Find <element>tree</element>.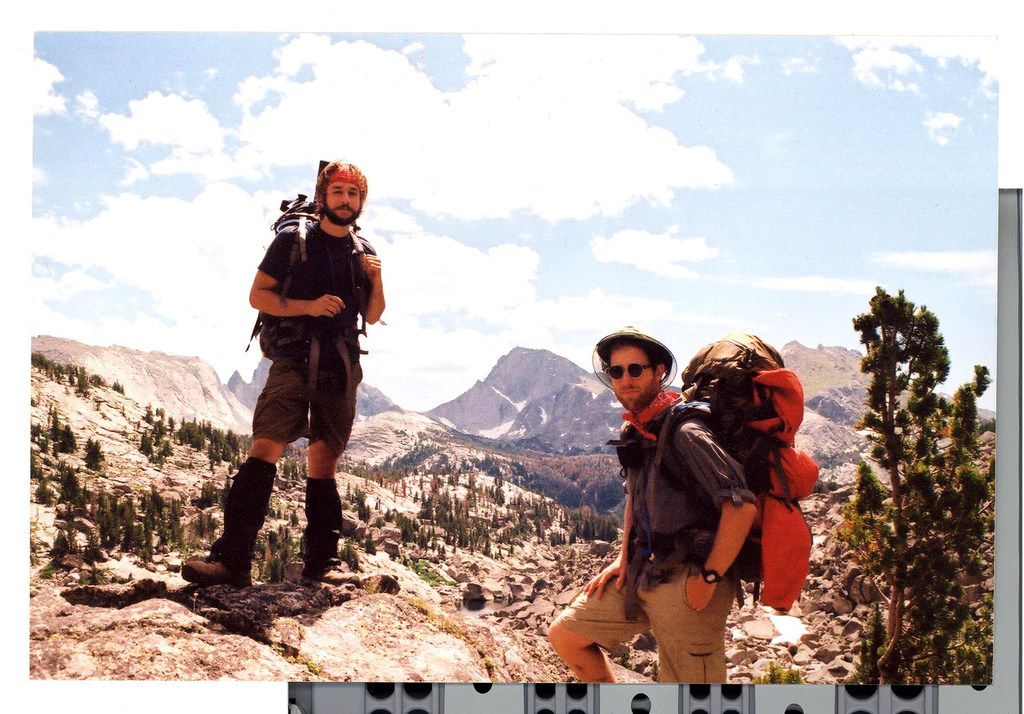
(x1=31, y1=419, x2=45, y2=449).
